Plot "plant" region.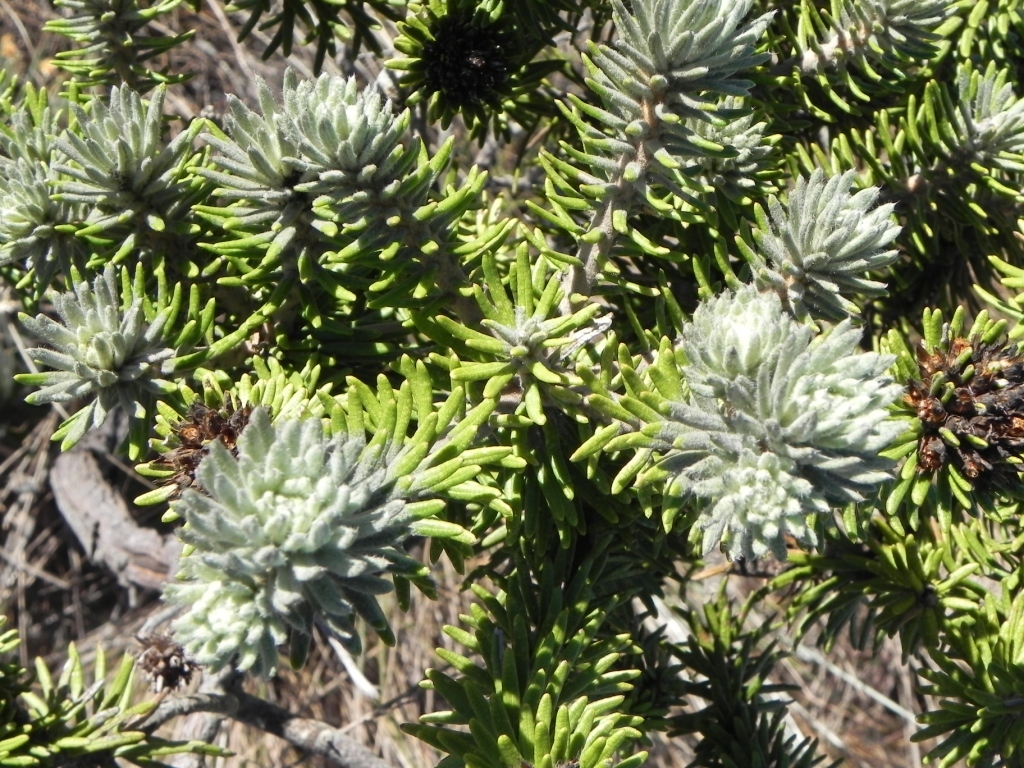
Plotted at {"x1": 395, "y1": 558, "x2": 662, "y2": 767}.
